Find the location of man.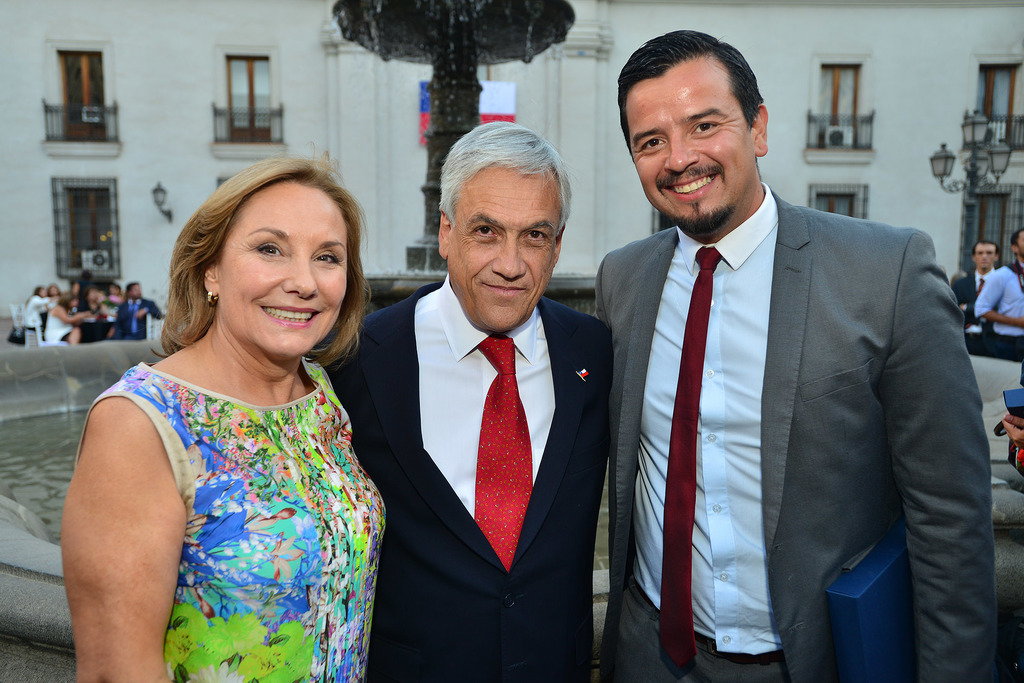
Location: (x1=65, y1=286, x2=120, y2=340).
